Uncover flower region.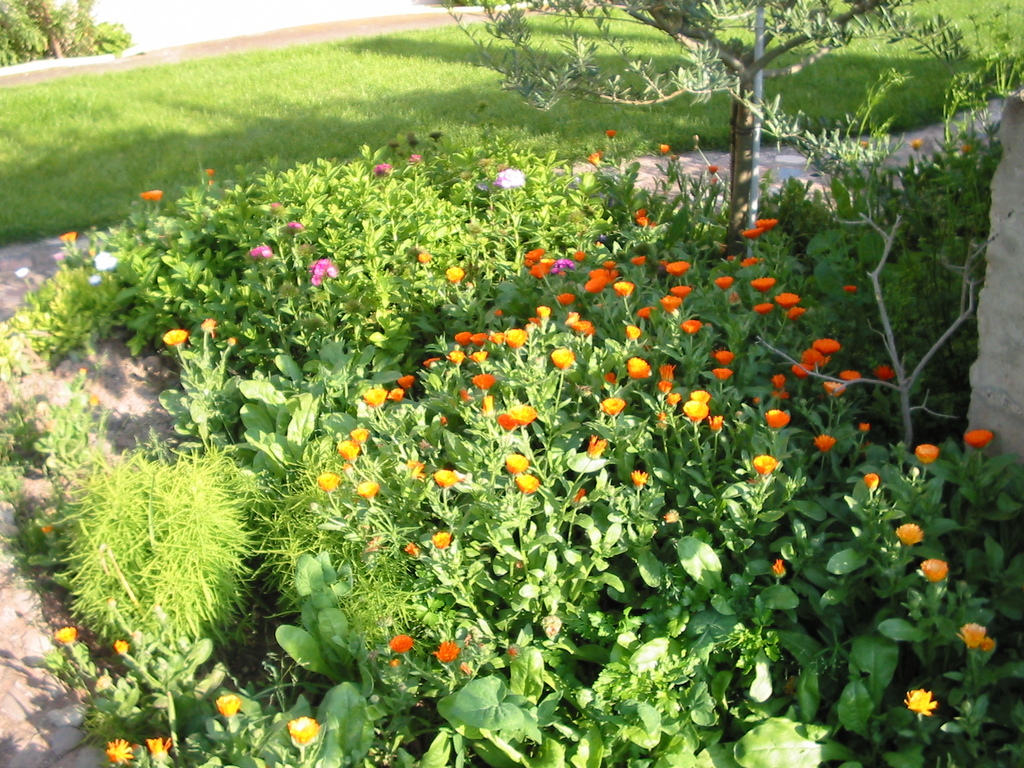
Uncovered: 770,559,788,579.
